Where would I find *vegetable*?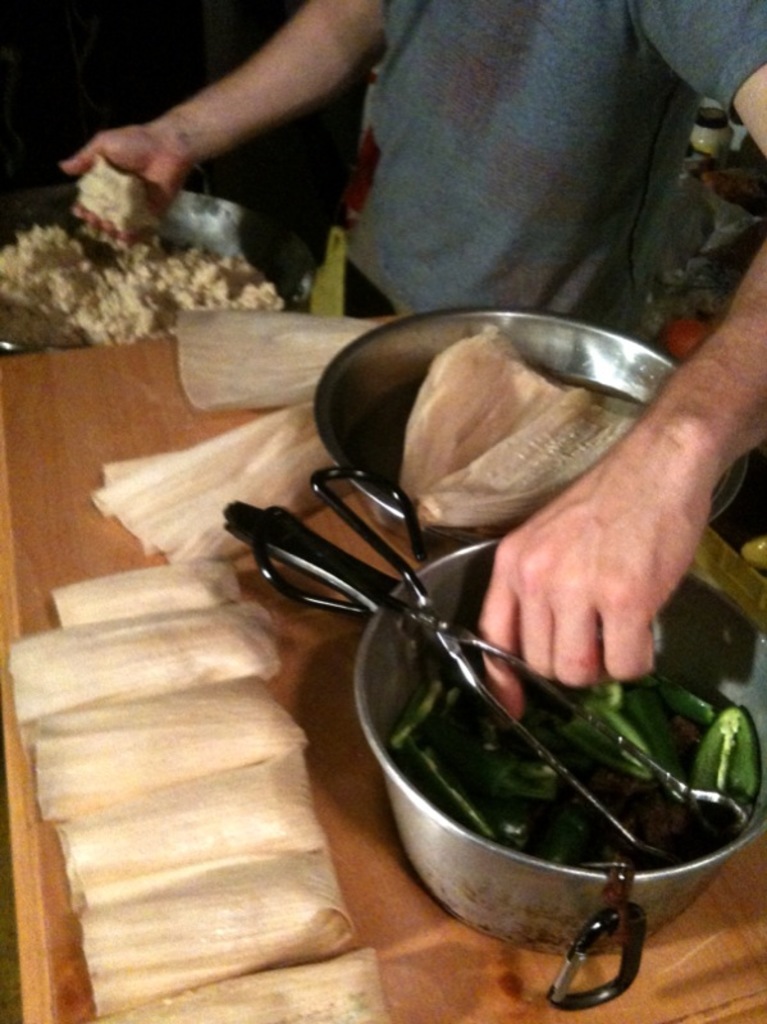
At select_region(693, 710, 763, 804).
